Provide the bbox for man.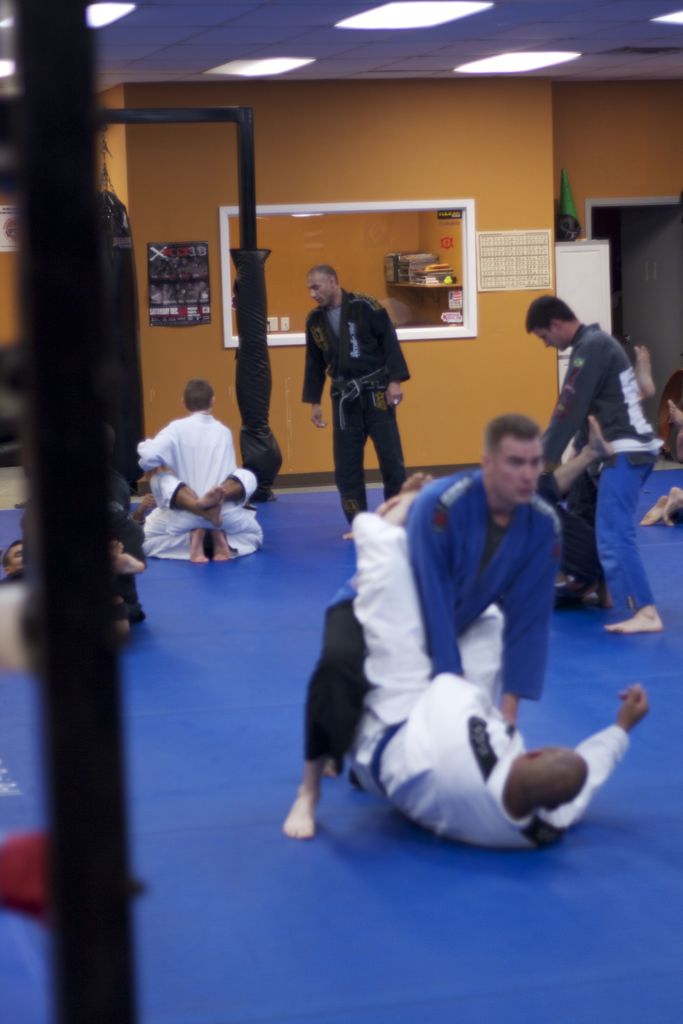
{"left": 280, "top": 410, "right": 564, "bottom": 841}.
